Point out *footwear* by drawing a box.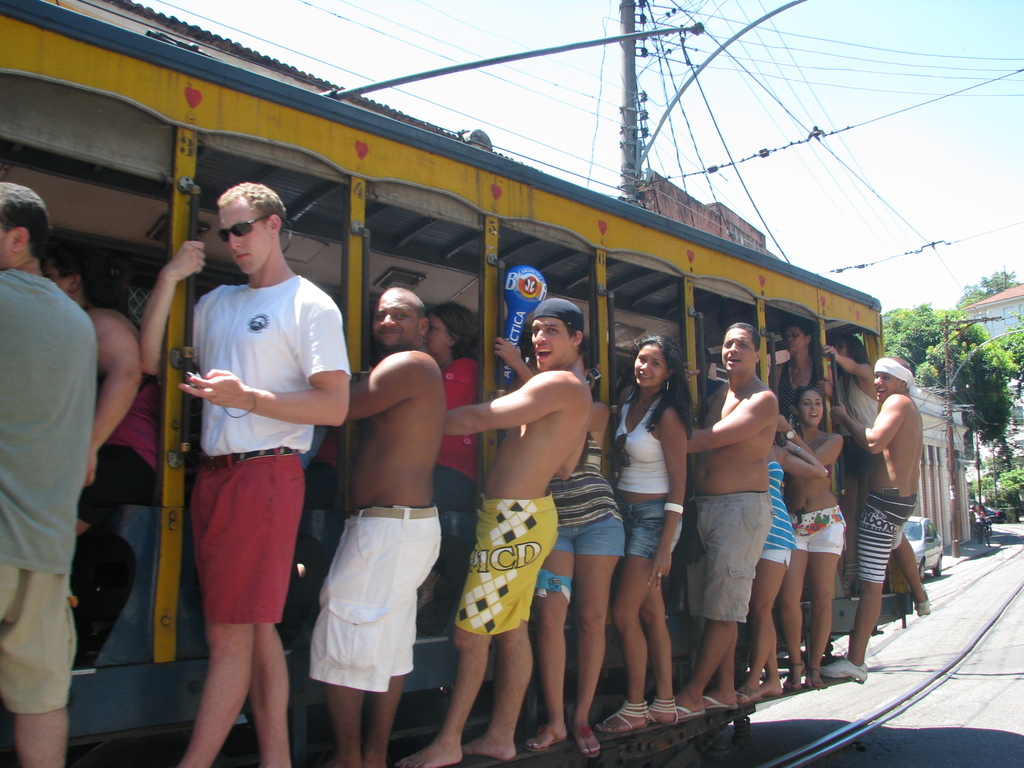
crop(819, 652, 868, 680).
